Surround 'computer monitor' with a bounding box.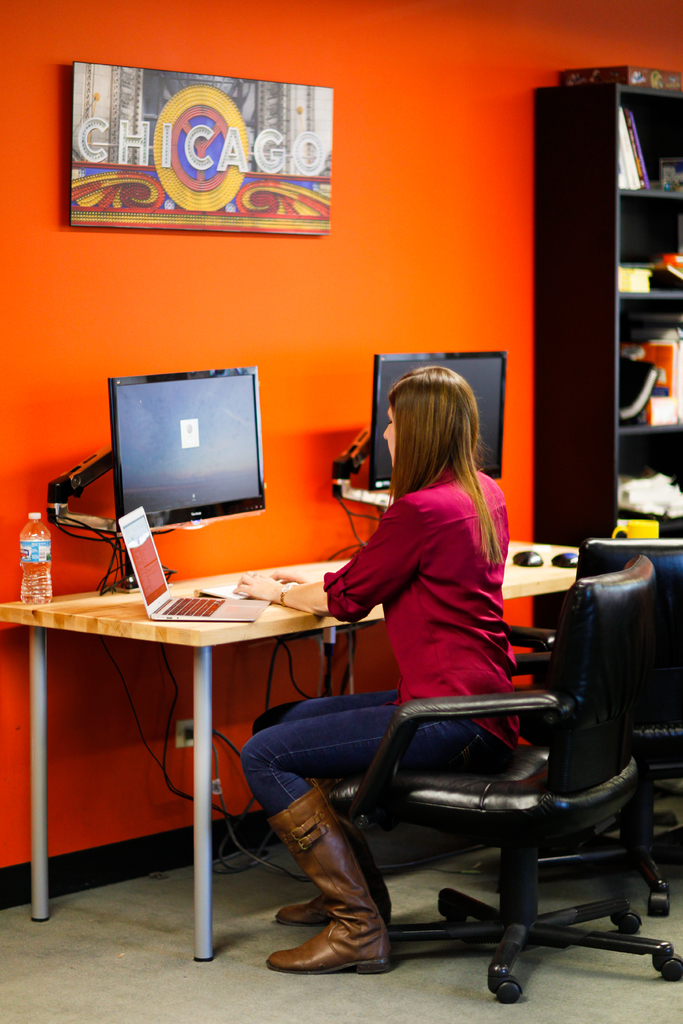
[x1=360, y1=342, x2=504, y2=497].
